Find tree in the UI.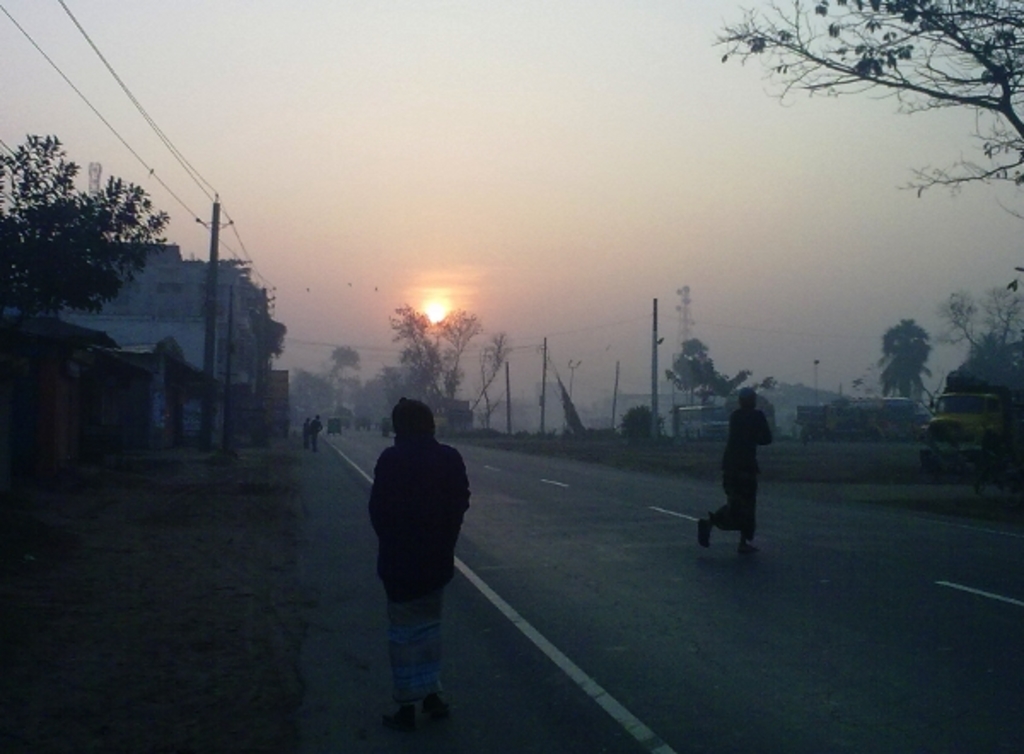
UI element at detection(937, 290, 1022, 355).
